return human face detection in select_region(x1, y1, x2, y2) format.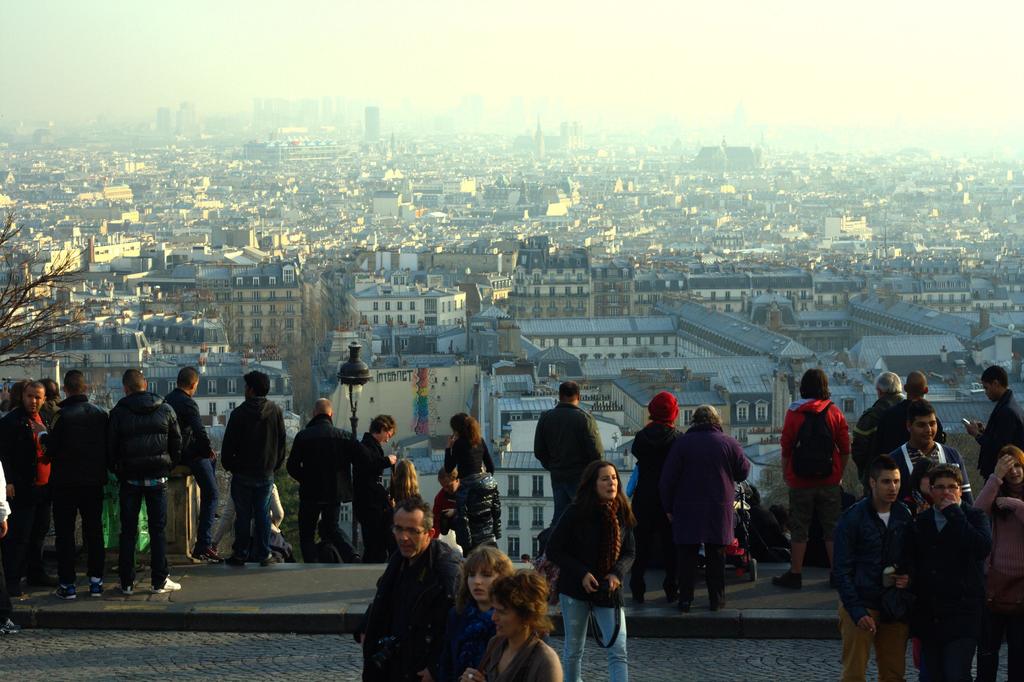
select_region(913, 410, 938, 447).
